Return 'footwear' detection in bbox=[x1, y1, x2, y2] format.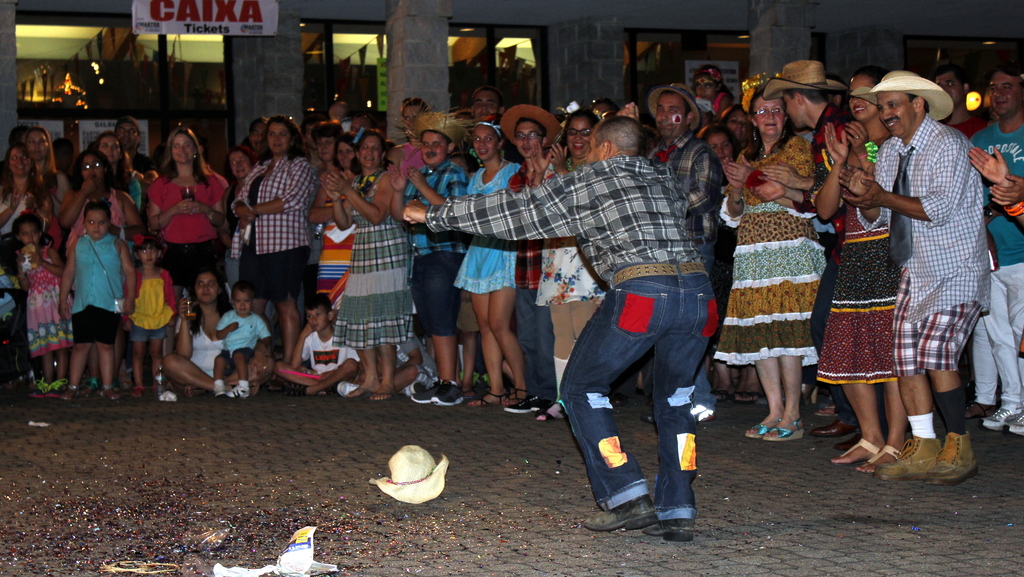
bbox=[837, 437, 877, 464].
